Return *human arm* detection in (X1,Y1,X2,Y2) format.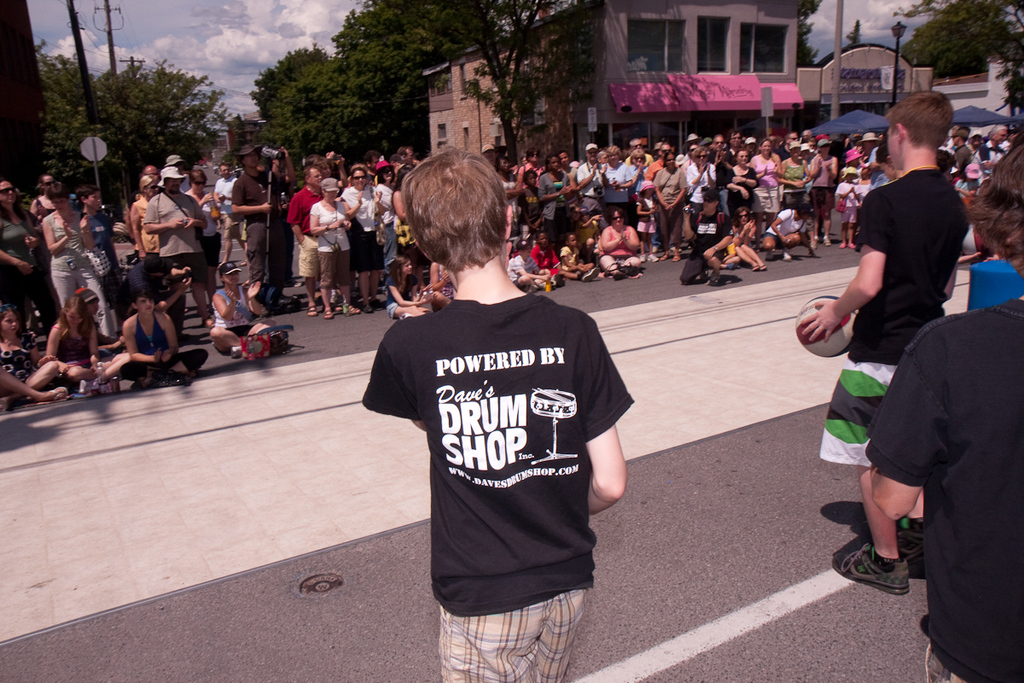
(46,325,64,349).
